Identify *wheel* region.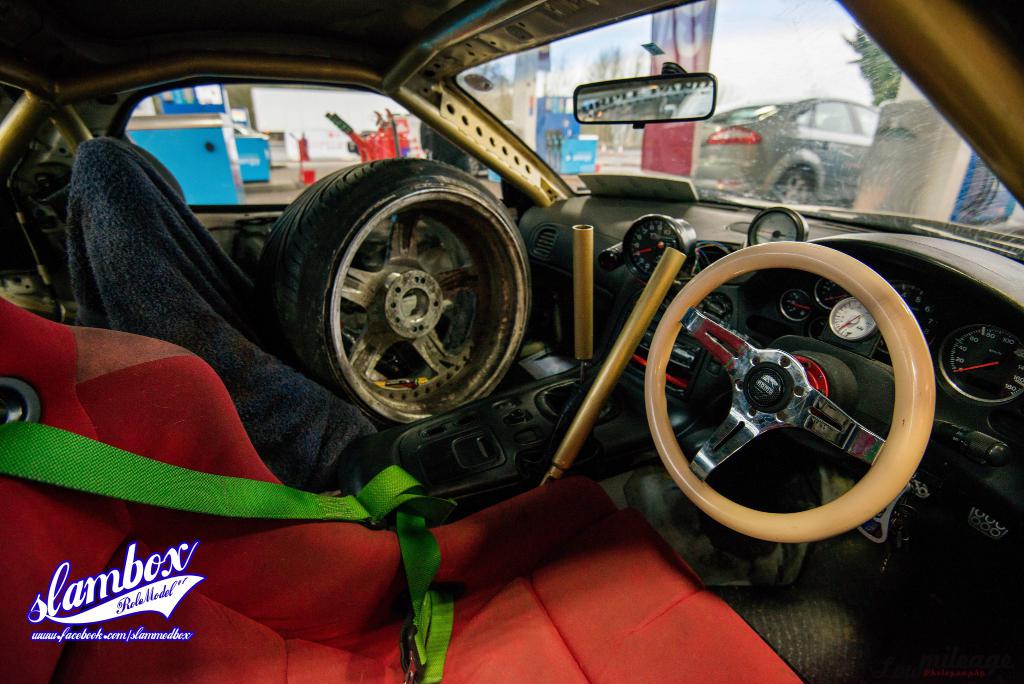
Region: Rect(253, 156, 533, 429).
